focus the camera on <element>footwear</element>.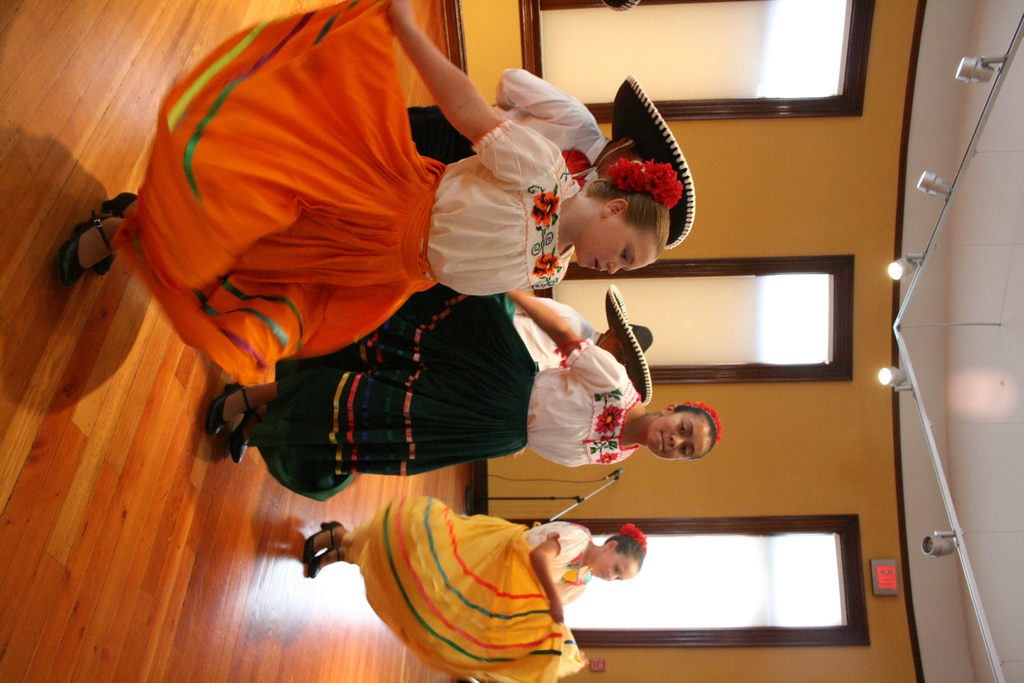
Focus region: box(306, 546, 342, 582).
